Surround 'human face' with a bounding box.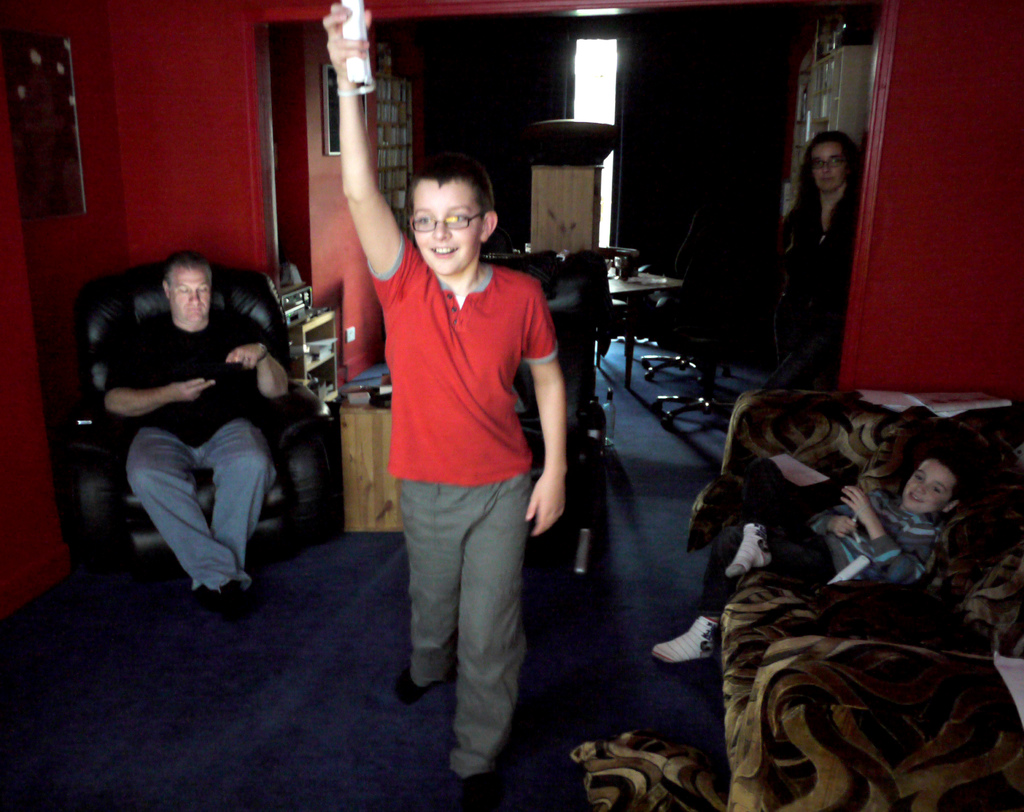
899/456/942/507.
